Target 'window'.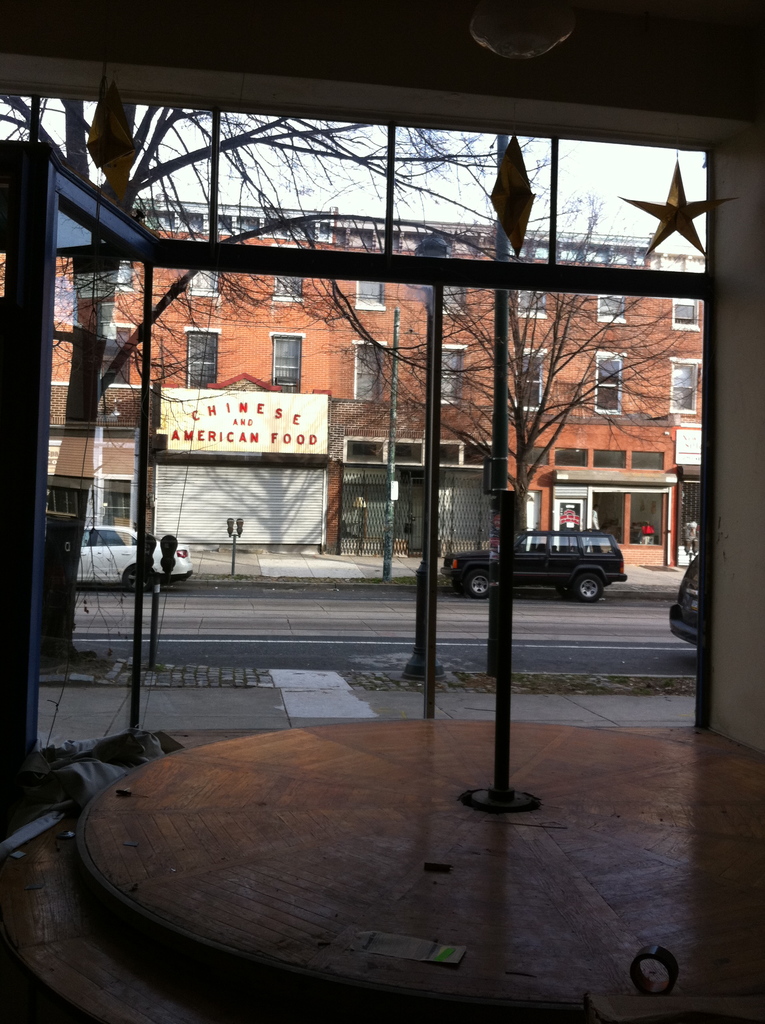
Target region: (432,281,467,314).
